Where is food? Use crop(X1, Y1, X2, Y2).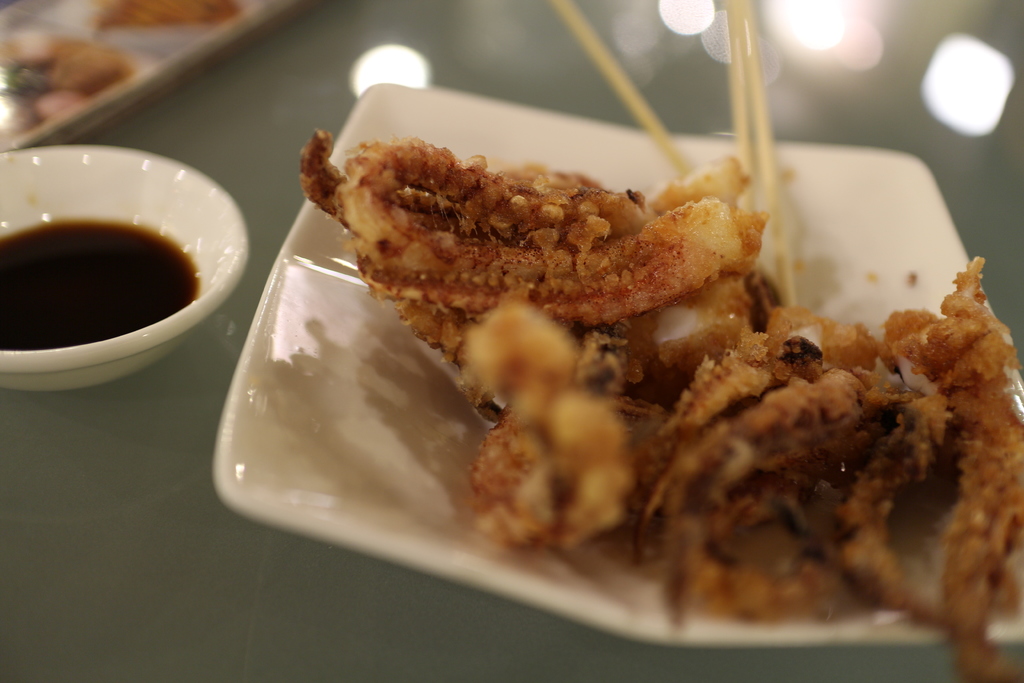
crop(97, 0, 243, 32).
